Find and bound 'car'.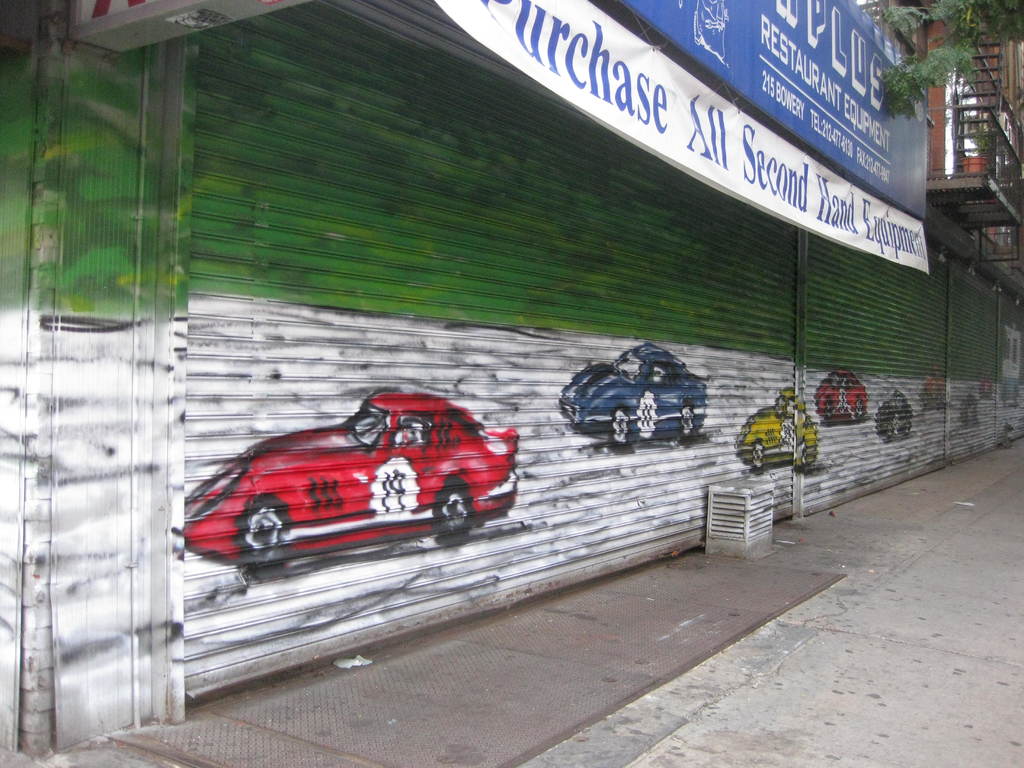
Bound: <bbox>872, 393, 907, 442</bbox>.
